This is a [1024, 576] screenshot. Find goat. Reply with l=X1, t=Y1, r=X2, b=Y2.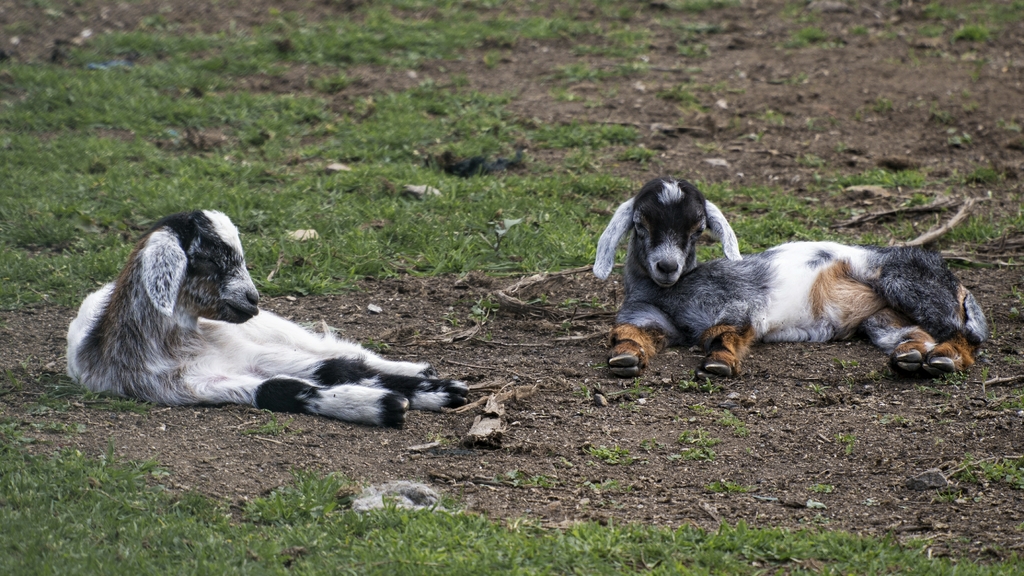
l=591, t=179, r=980, b=381.
